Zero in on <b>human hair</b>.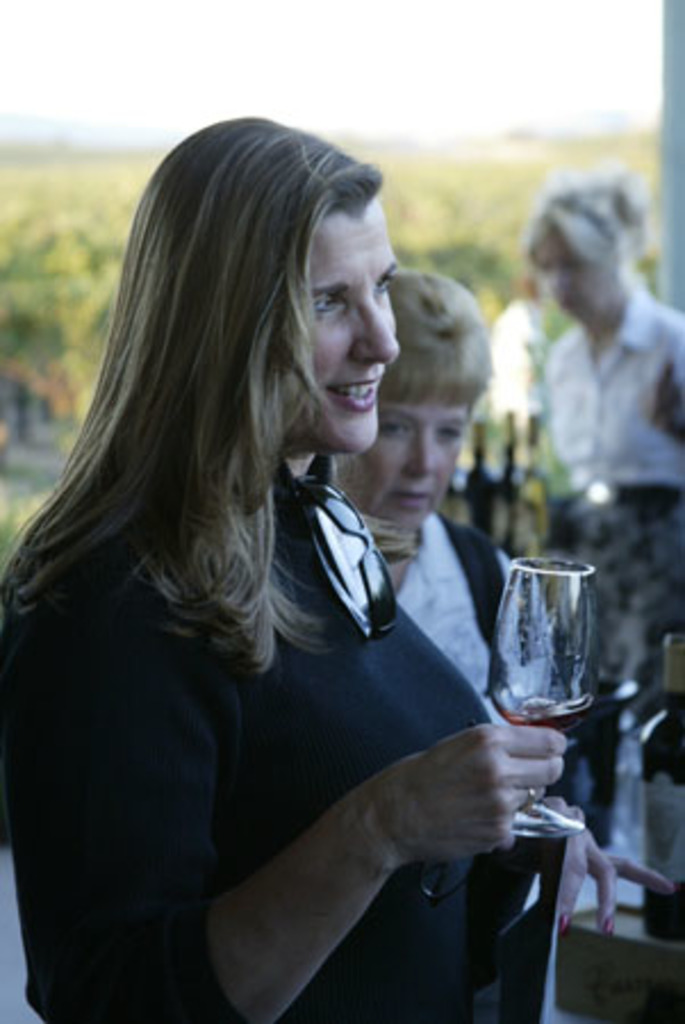
Zeroed in: rect(512, 164, 655, 278).
